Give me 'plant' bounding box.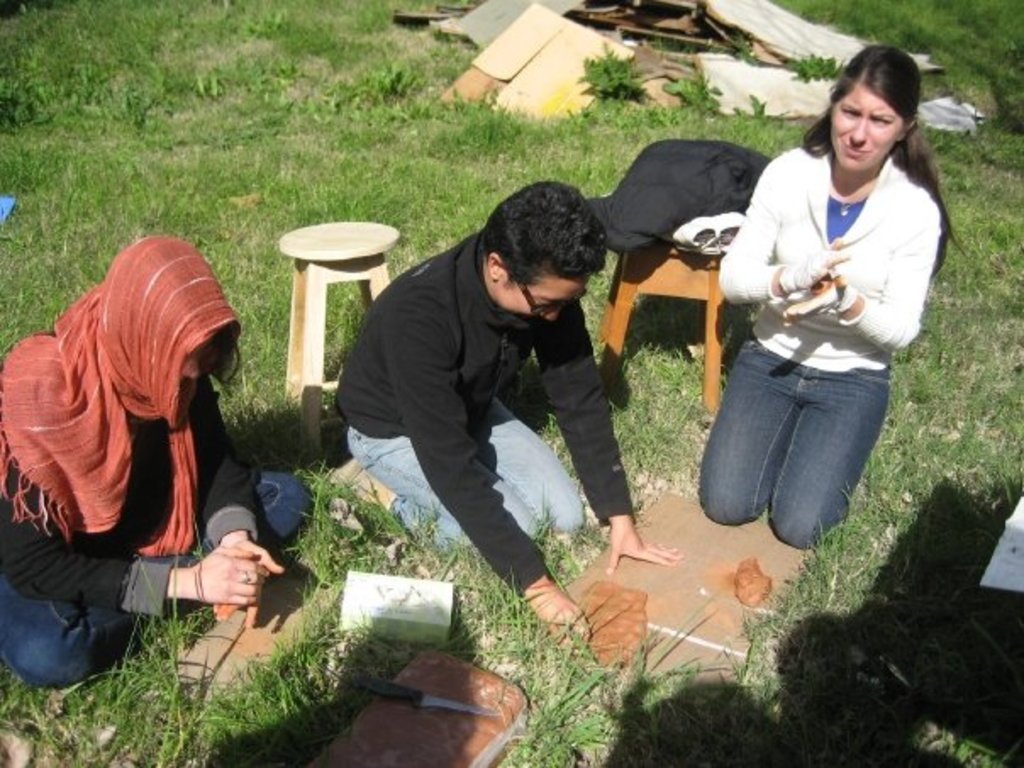
{"x1": 232, "y1": 44, "x2": 288, "y2": 105}.
